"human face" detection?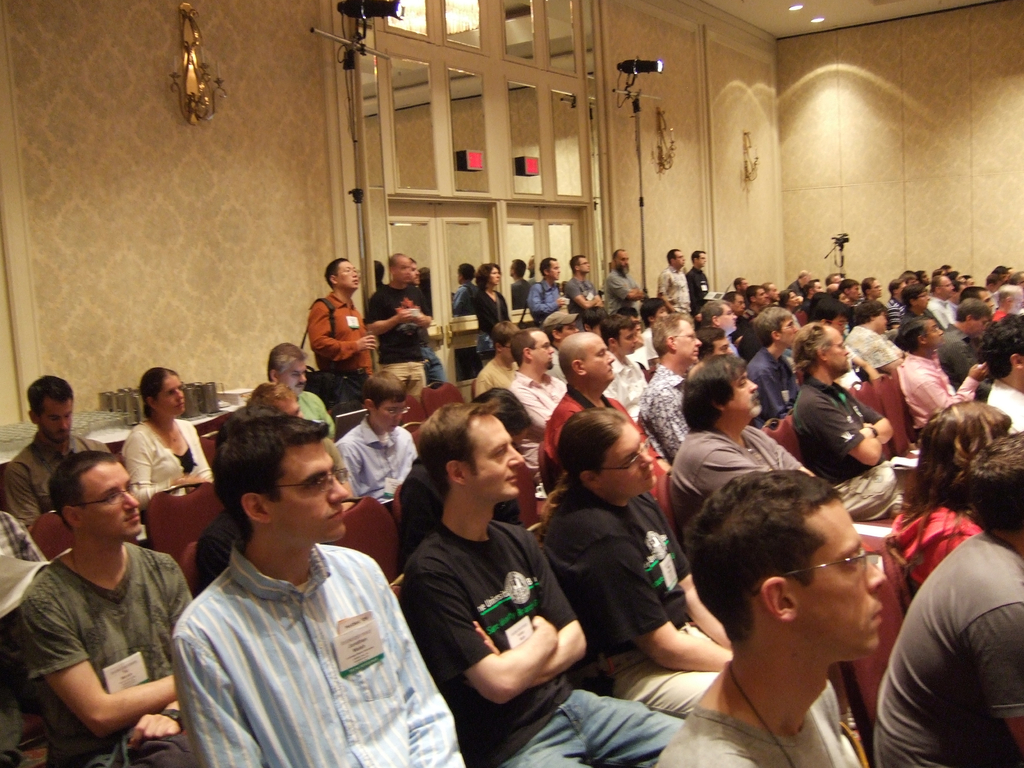
<box>669,246,683,268</box>
